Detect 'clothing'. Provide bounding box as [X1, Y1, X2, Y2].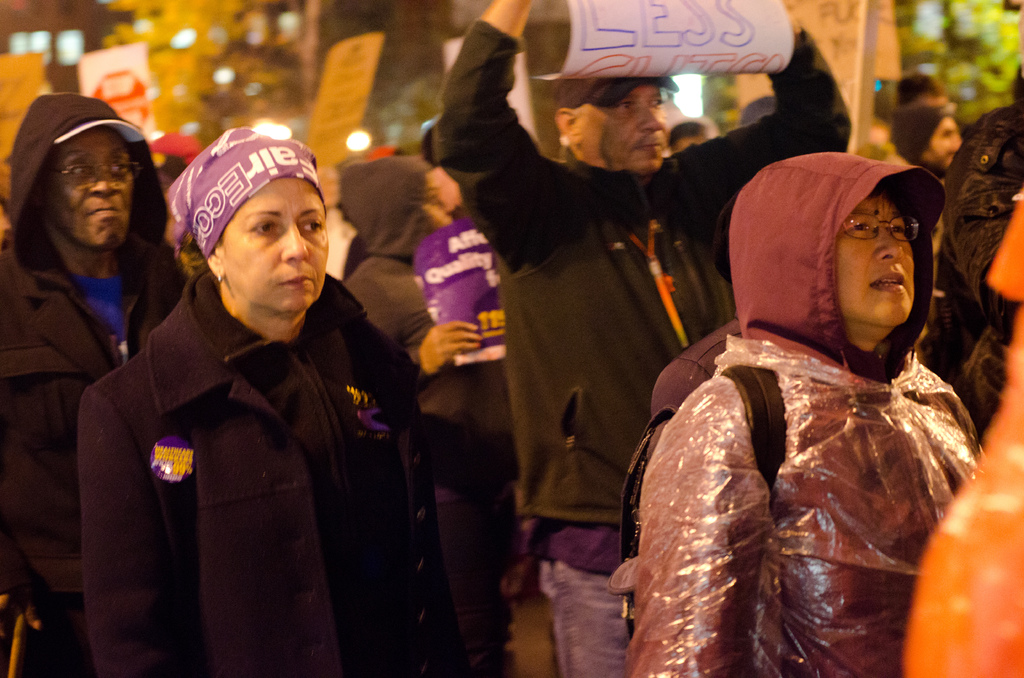
[945, 65, 1023, 446].
